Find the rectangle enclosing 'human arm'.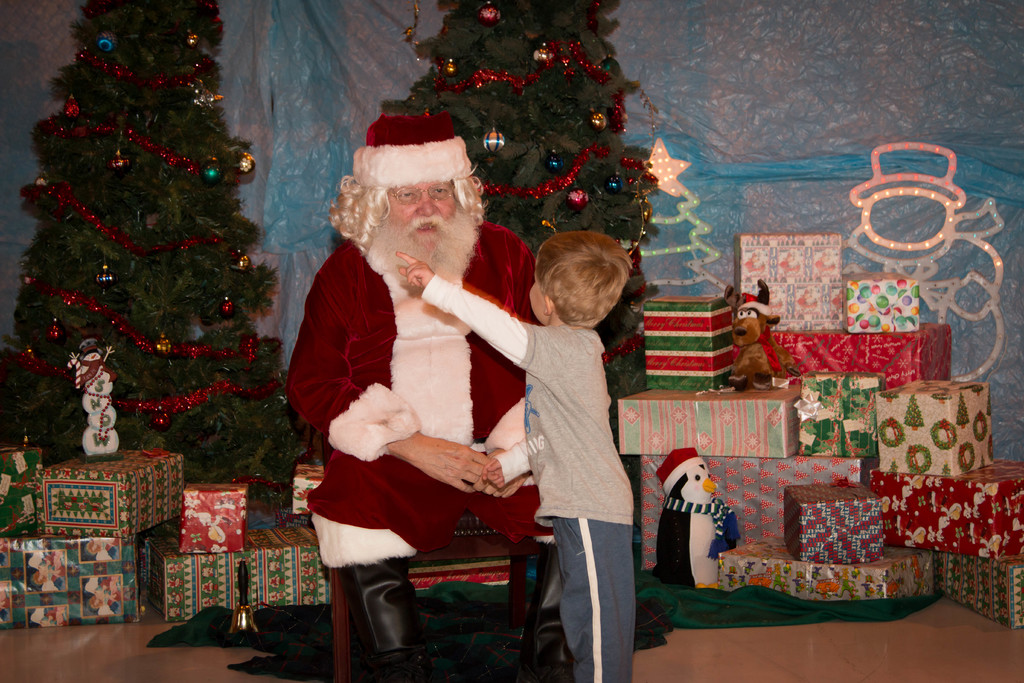
left=483, top=436, right=527, bottom=495.
